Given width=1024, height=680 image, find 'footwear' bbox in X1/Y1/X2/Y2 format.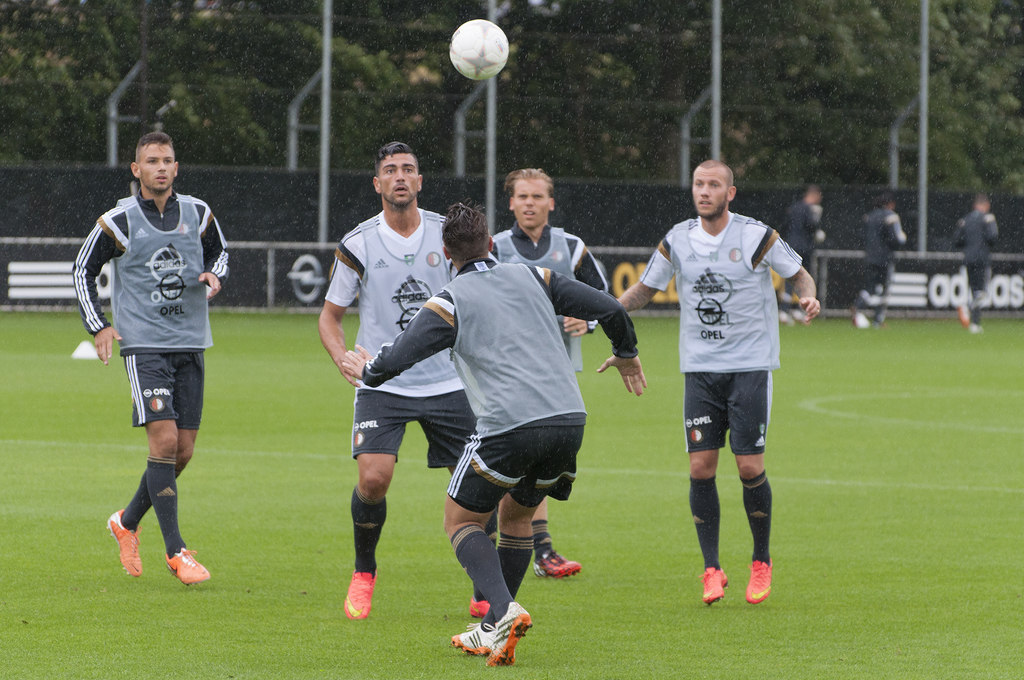
796/310/807/321.
